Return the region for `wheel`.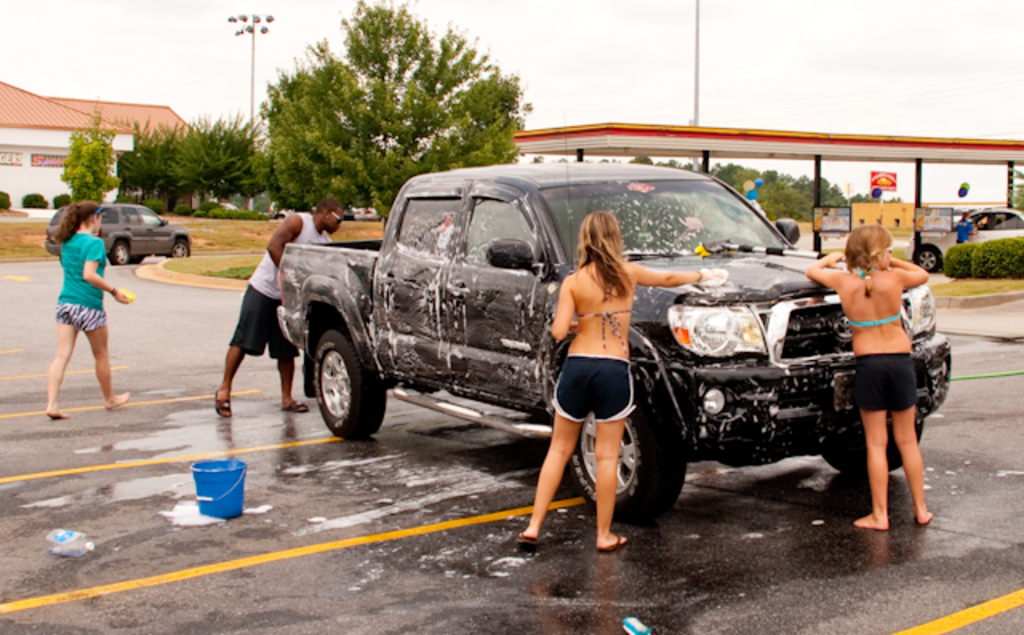
115, 242, 128, 266.
